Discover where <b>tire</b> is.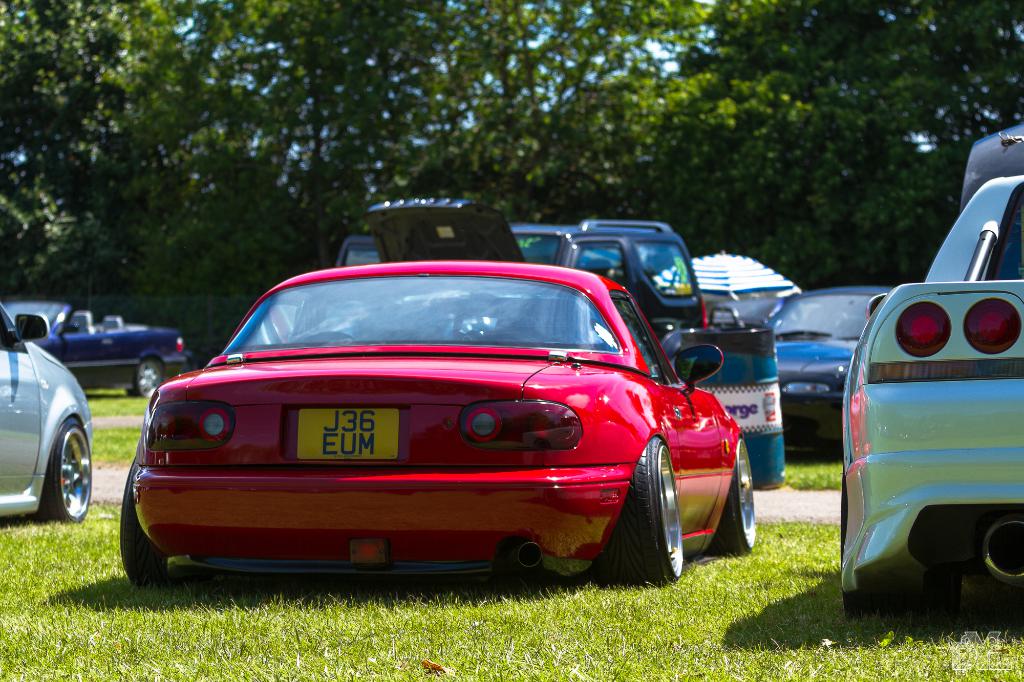
Discovered at locate(603, 431, 695, 601).
